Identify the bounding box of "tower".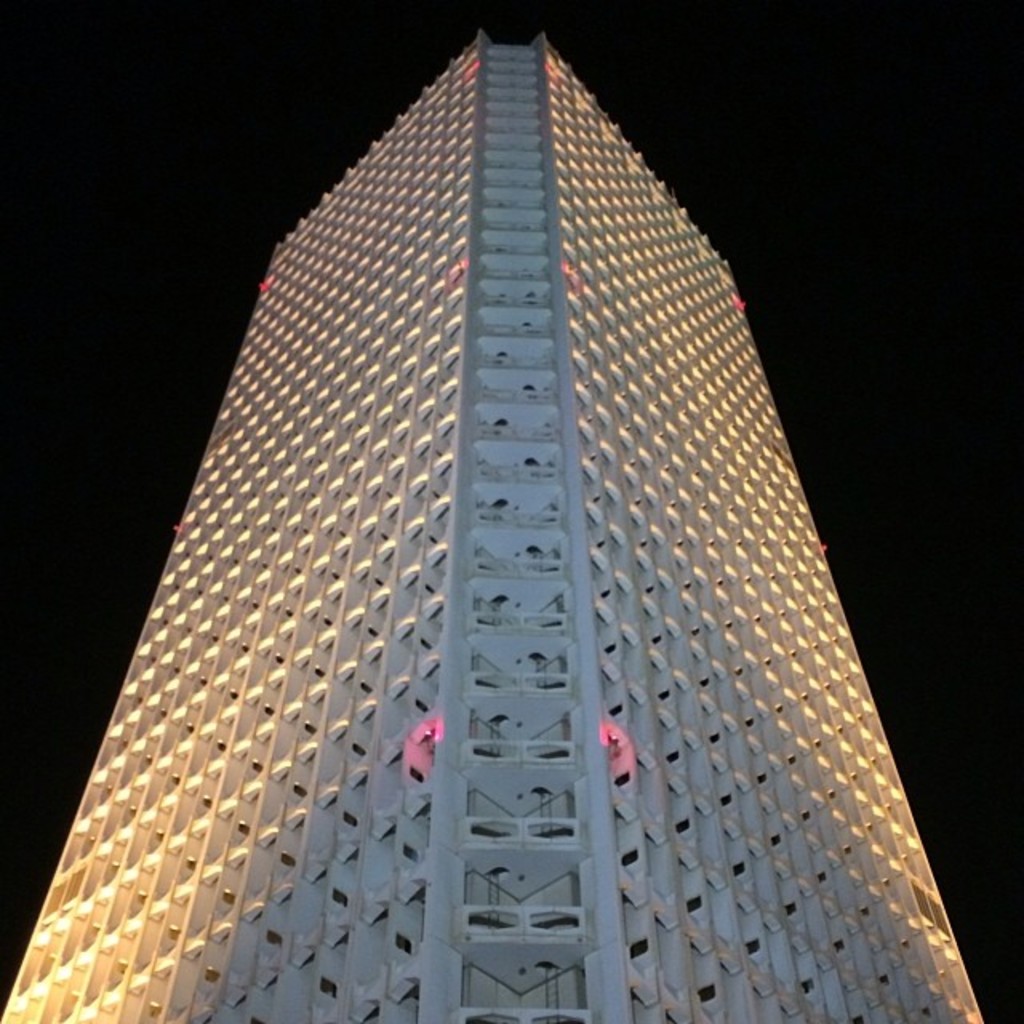
region(0, 24, 974, 1022).
